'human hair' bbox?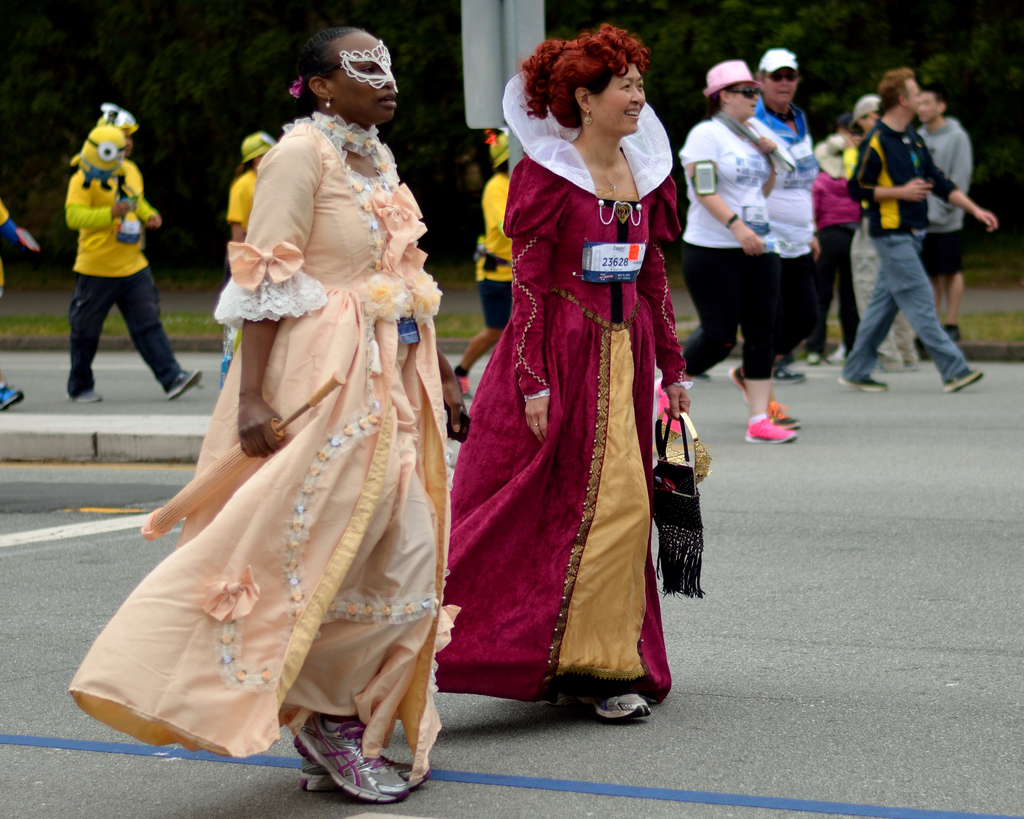
(513,22,652,130)
